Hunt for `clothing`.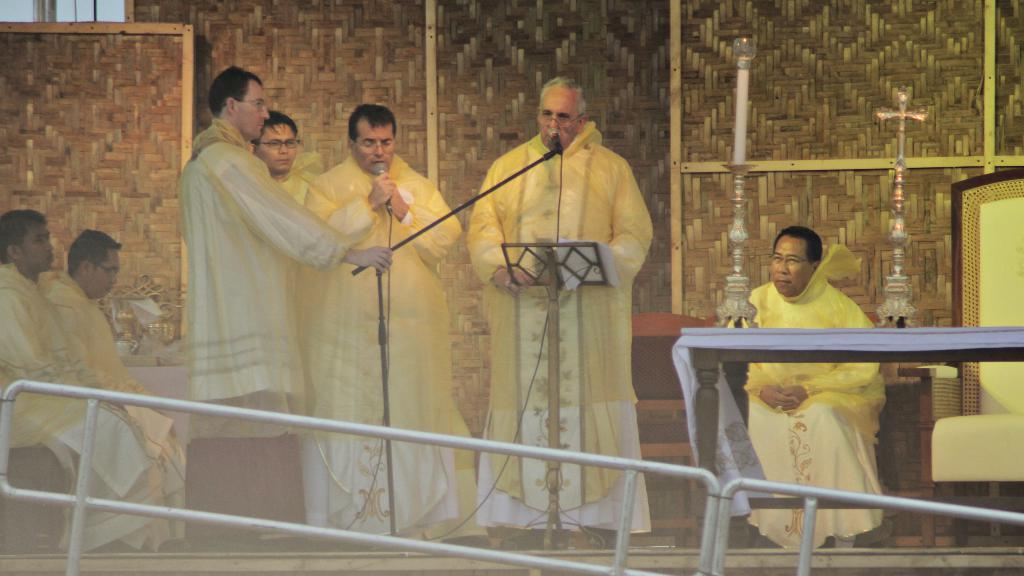
Hunted down at <box>713,249,886,552</box>.
